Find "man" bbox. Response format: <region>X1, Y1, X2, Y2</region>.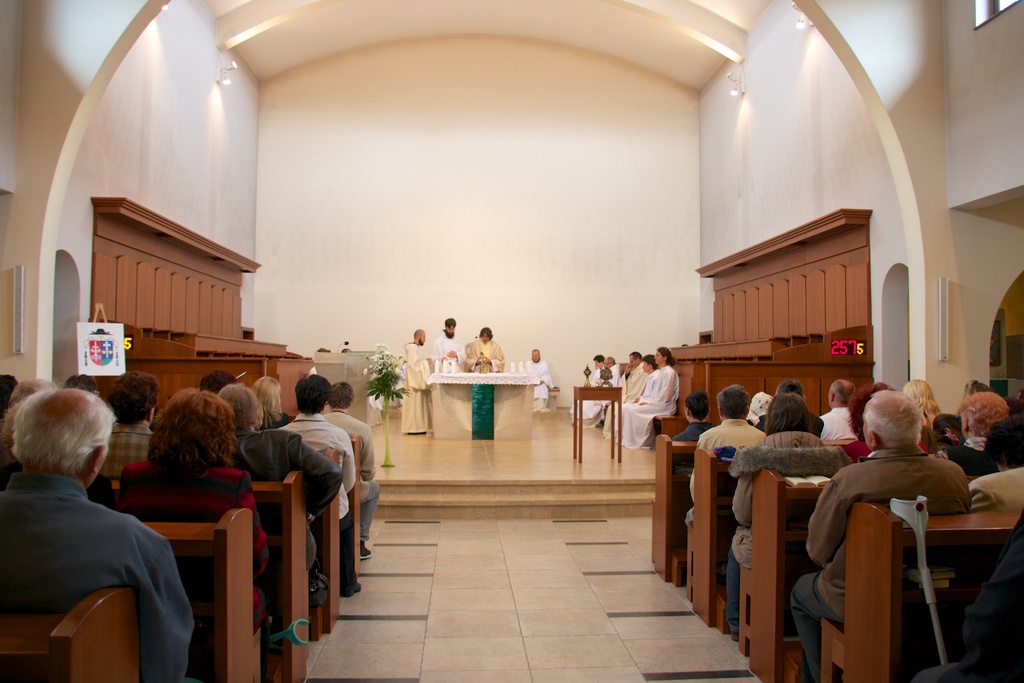
<region>817, 379, 860, 445</region>.
